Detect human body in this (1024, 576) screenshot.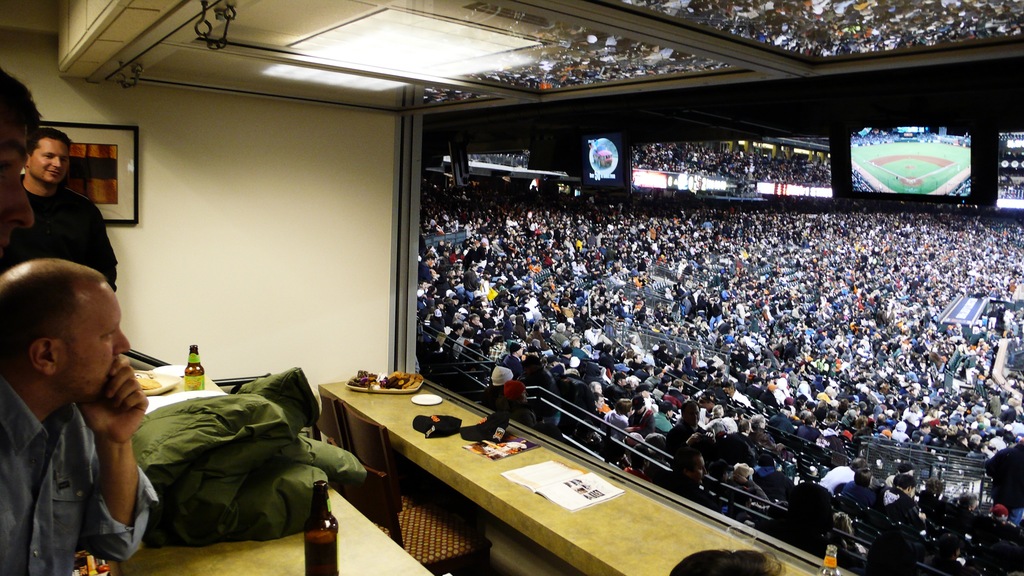
Detection: {"x1": 750, "y1": 301, "x2": 776, "y2": 319}.
